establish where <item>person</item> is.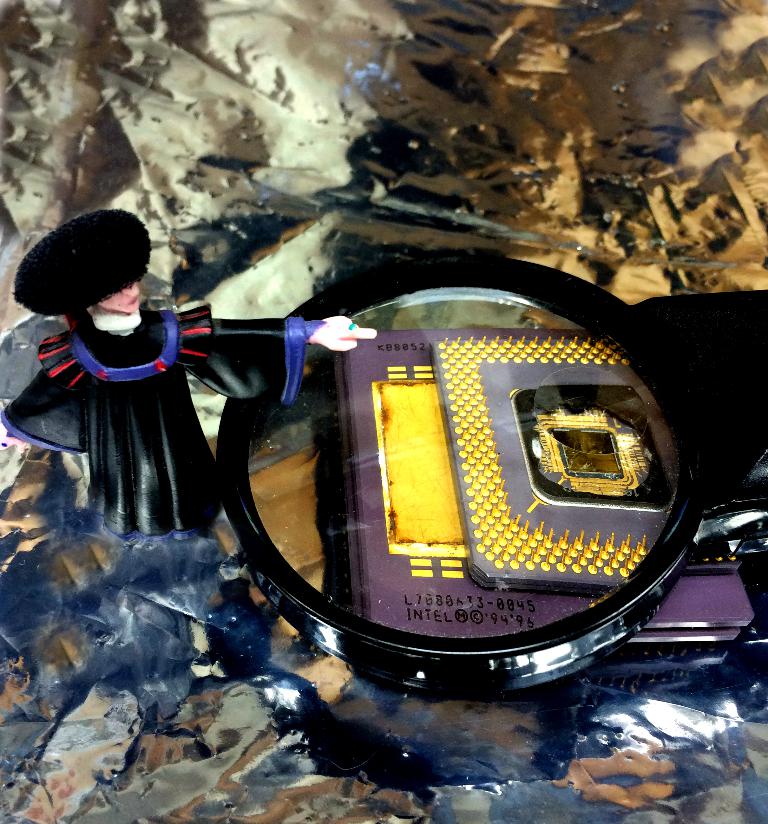
Established at locate(36, 220, 335, 577).
